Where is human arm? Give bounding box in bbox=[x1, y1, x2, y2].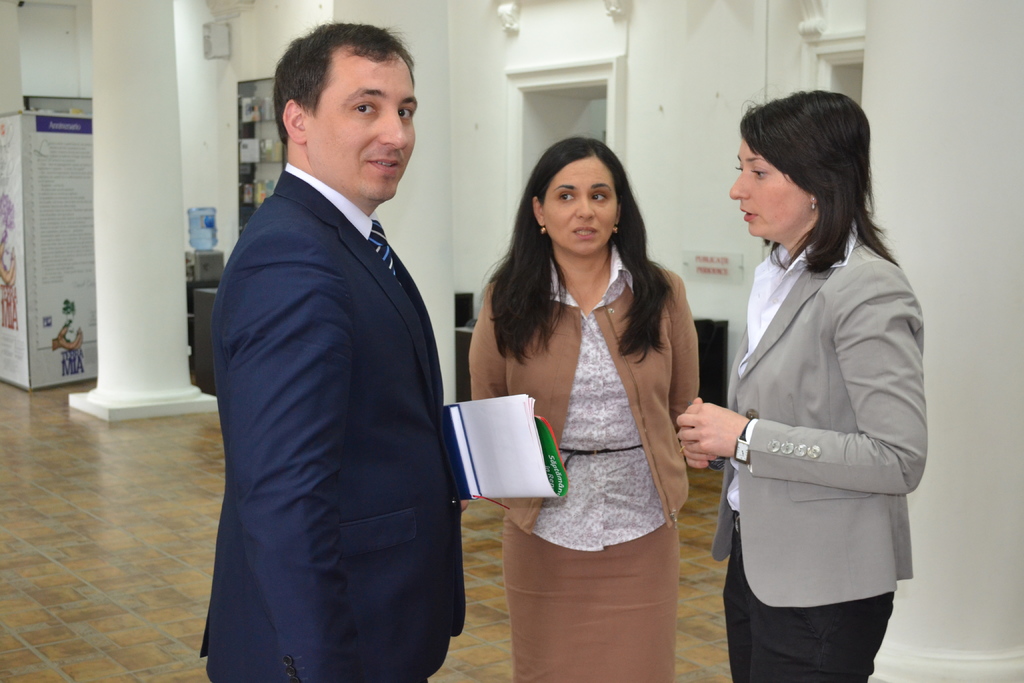
bbox=[677, 268, 932, 497].
